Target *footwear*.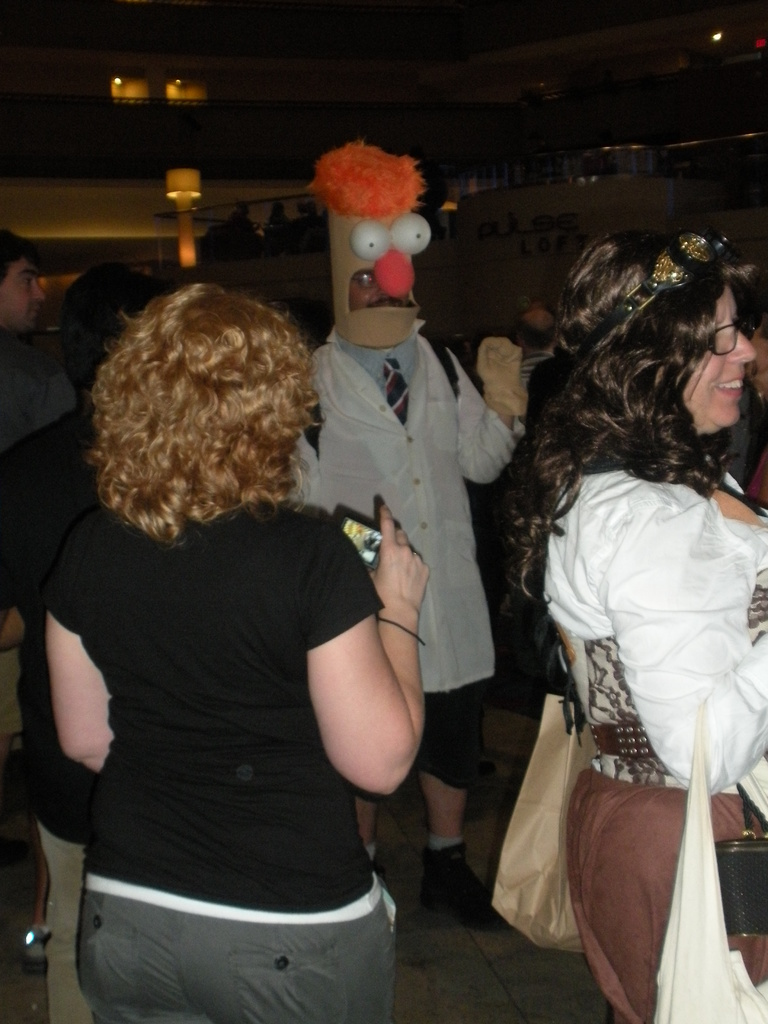
Target region: x1=364, y1=834, x2=385, y2=893.
